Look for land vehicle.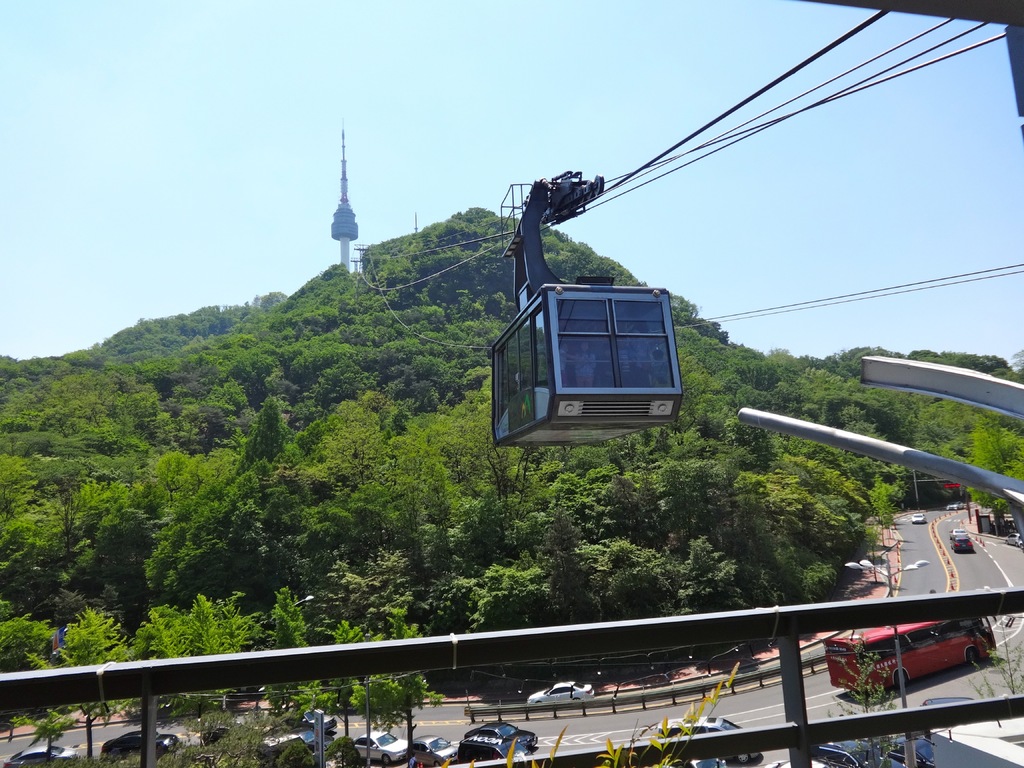
Found: x1=951 y1=527 x2=968 y2=536.
